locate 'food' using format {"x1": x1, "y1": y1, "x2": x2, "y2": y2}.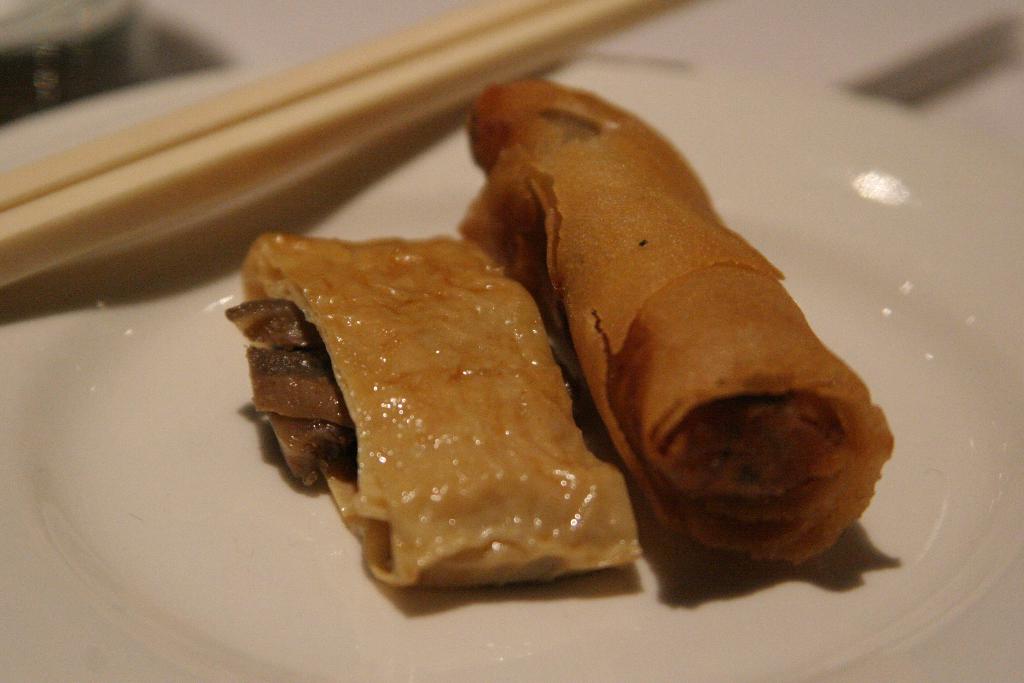
{"x1": 231, "y1": 214, "x2": 646, "y2": 589}.
